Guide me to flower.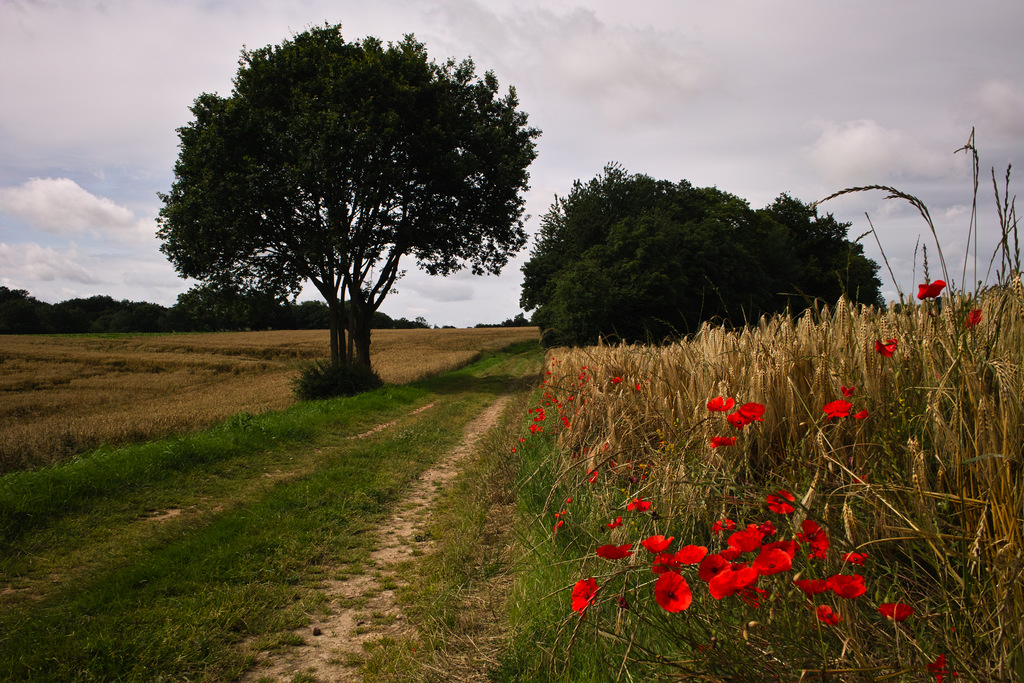
Guidance: bbox=(620, 589, 630, 609).
